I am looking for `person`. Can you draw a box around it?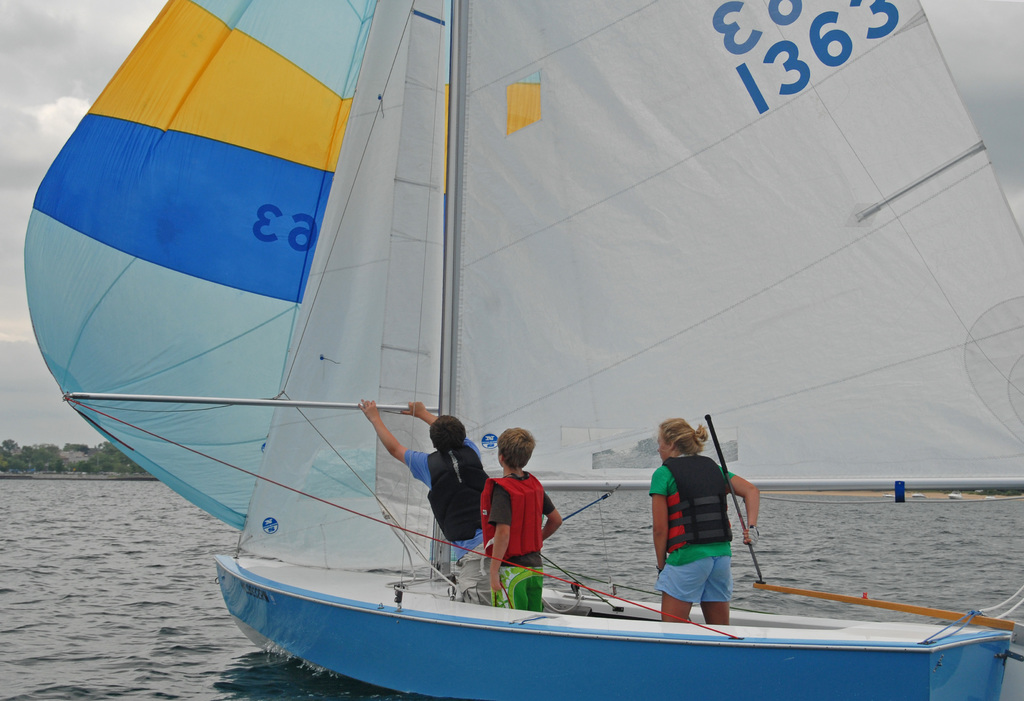
Sure, the bounding box is box=[351, 387, 493, 576].
